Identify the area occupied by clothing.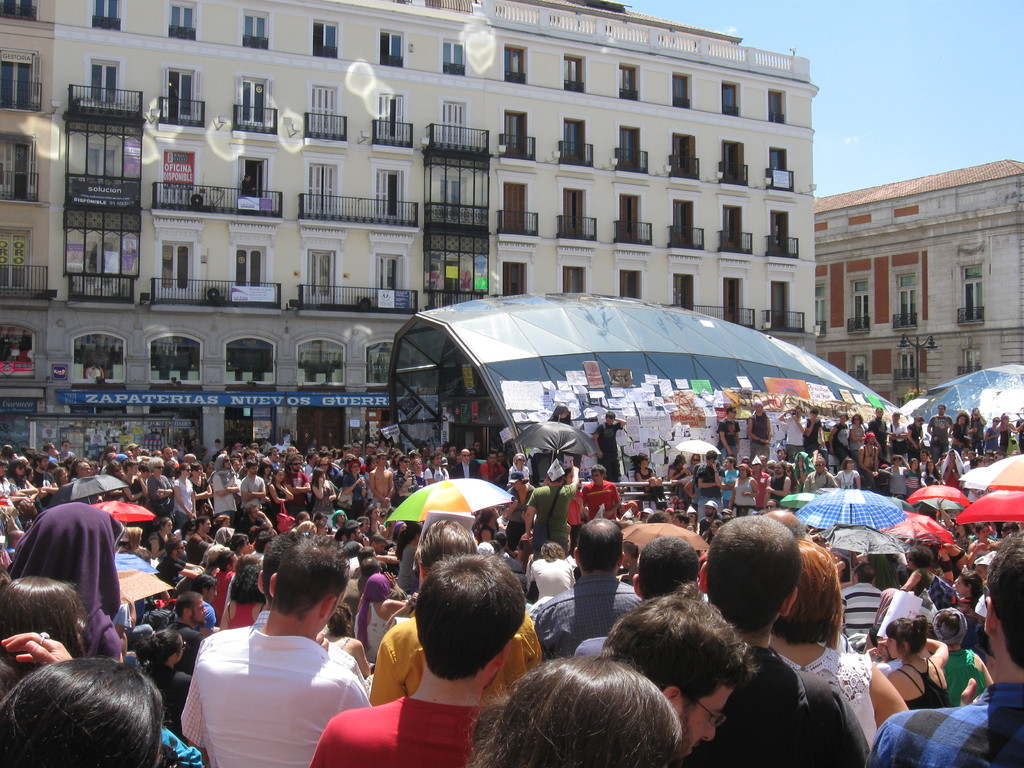
Area: bbox=[897, 652, 947, 709].
